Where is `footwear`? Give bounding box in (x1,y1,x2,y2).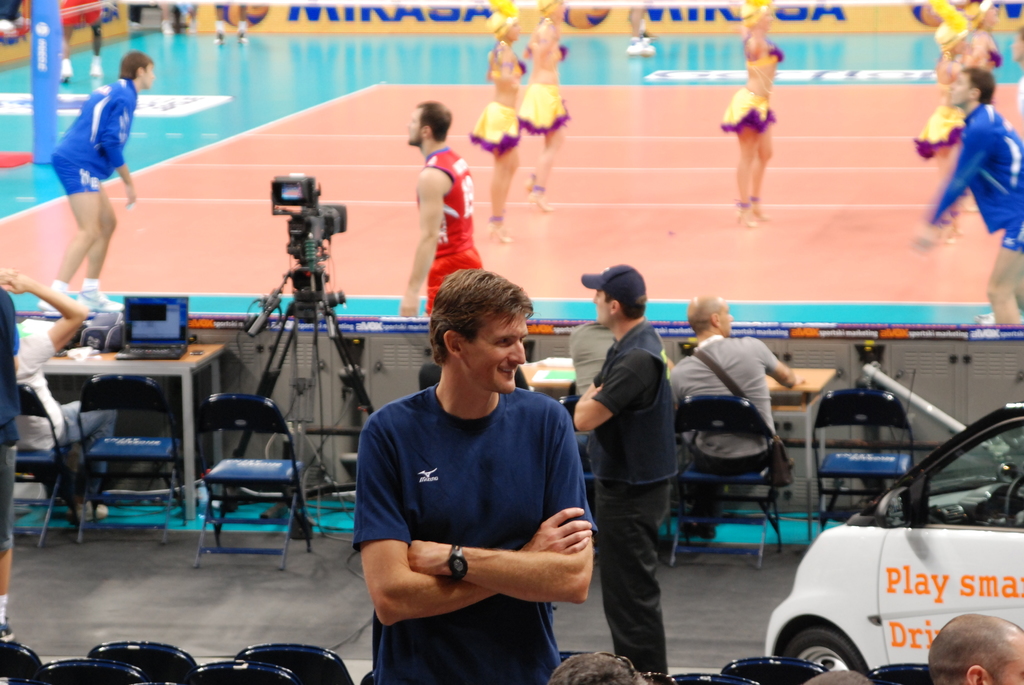
(687,521,719,542).
